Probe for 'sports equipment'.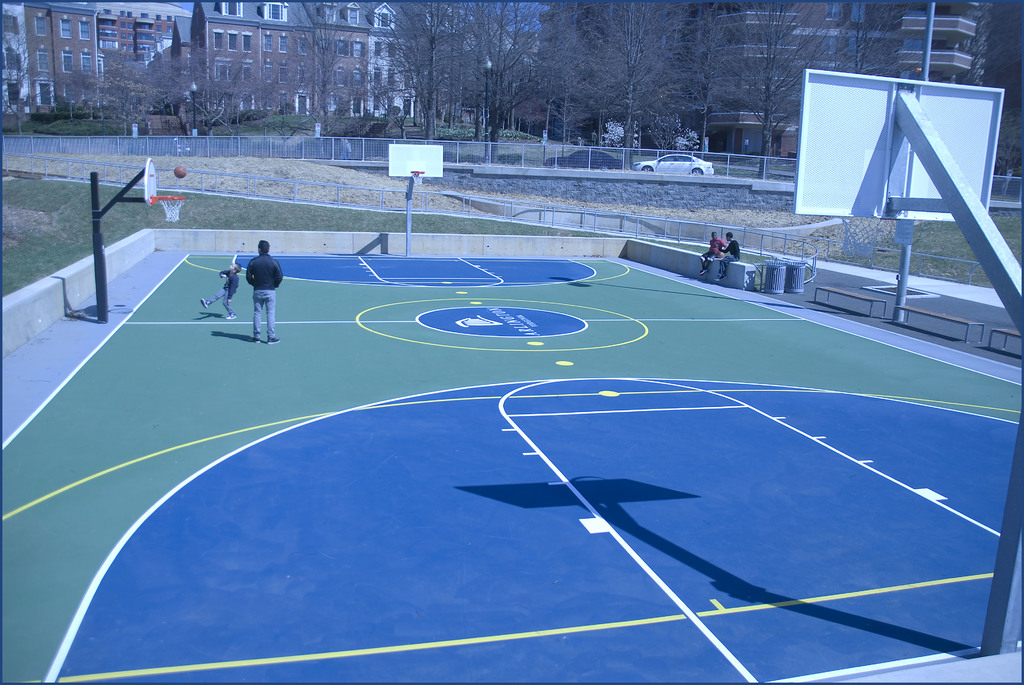
Probe result: locate(145, 193, 182, 225).
